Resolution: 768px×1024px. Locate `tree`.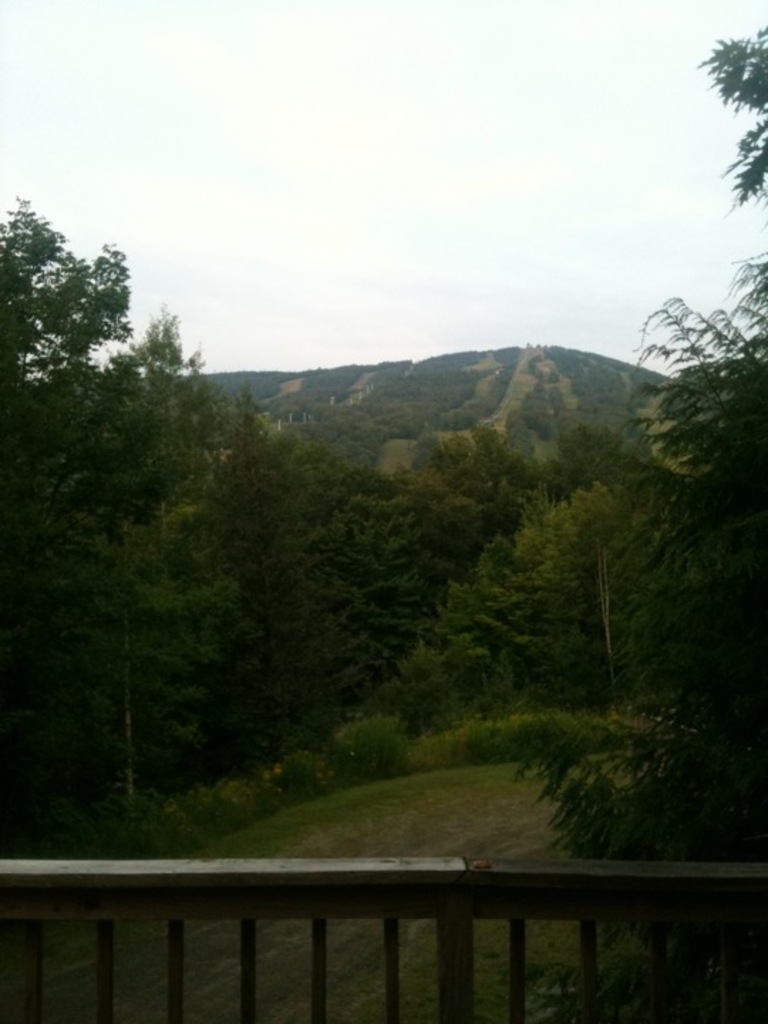
detection(612, 24, 767, 996).
